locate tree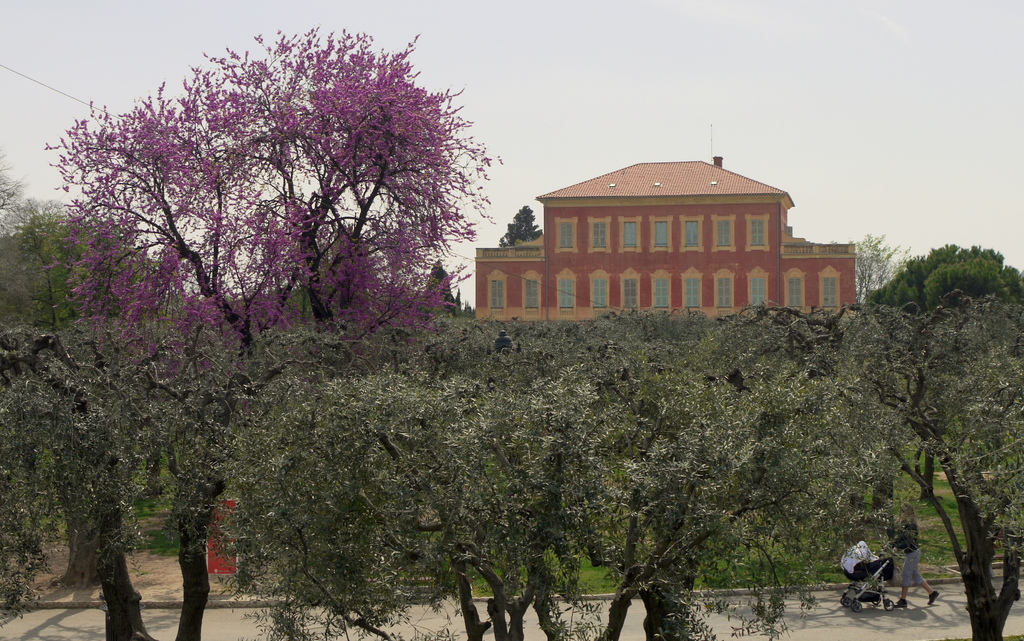
rect(171, 322, 419, 640)
